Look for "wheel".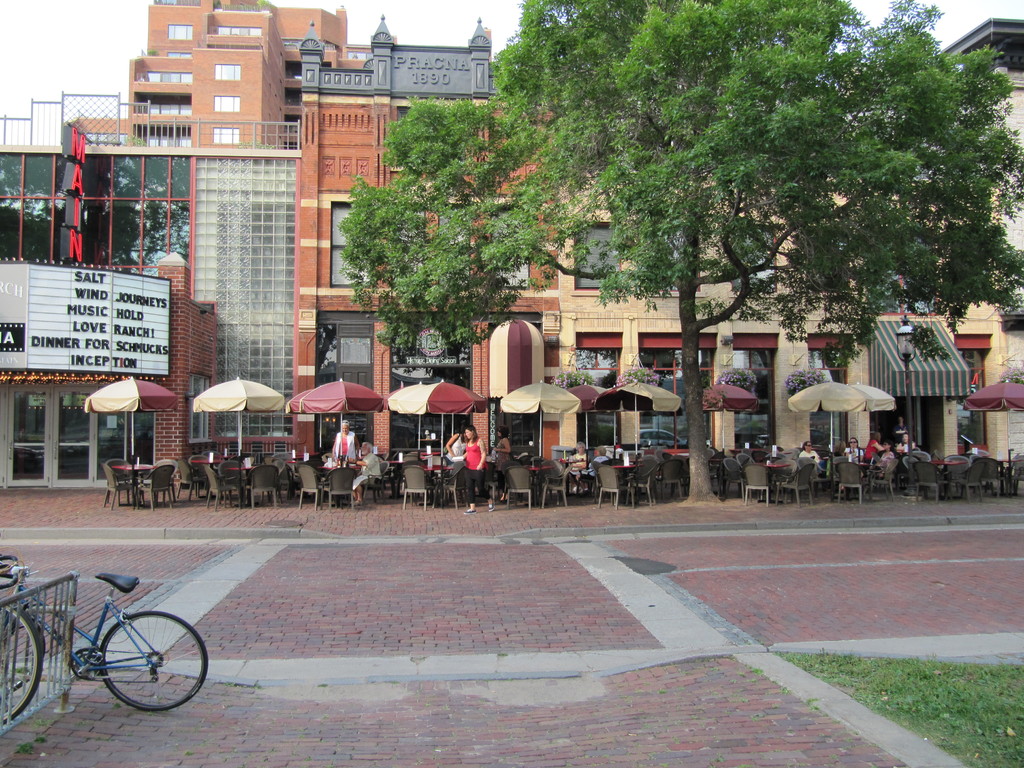
Found: Rect(0, 603, 49, 723).
